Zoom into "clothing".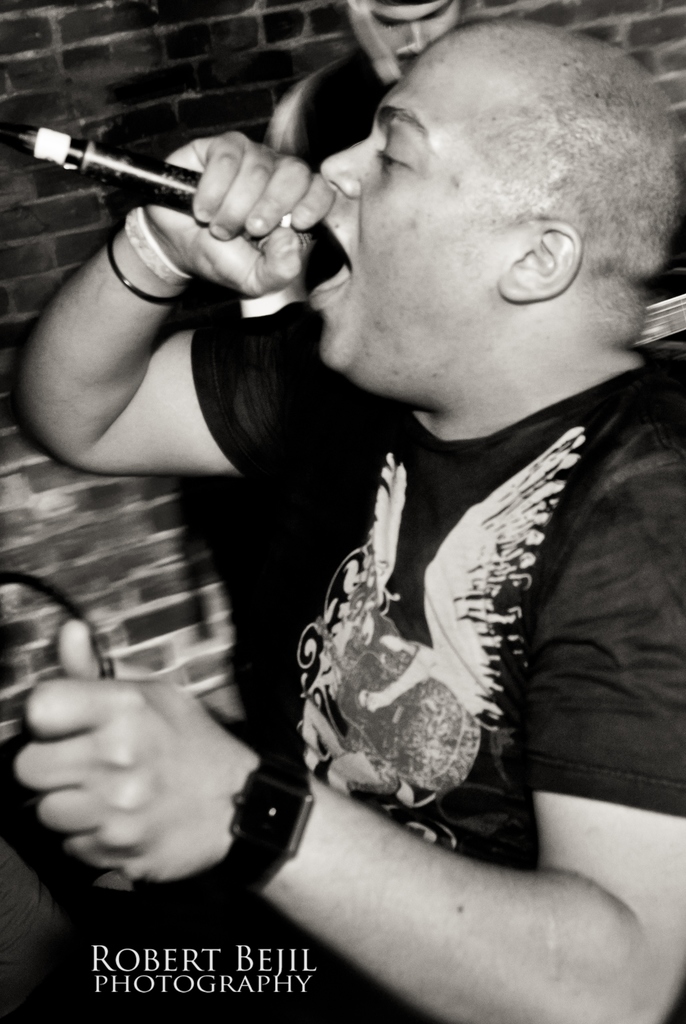
Zoom target: x1=348 y1=350 x2=677 y2=900.
